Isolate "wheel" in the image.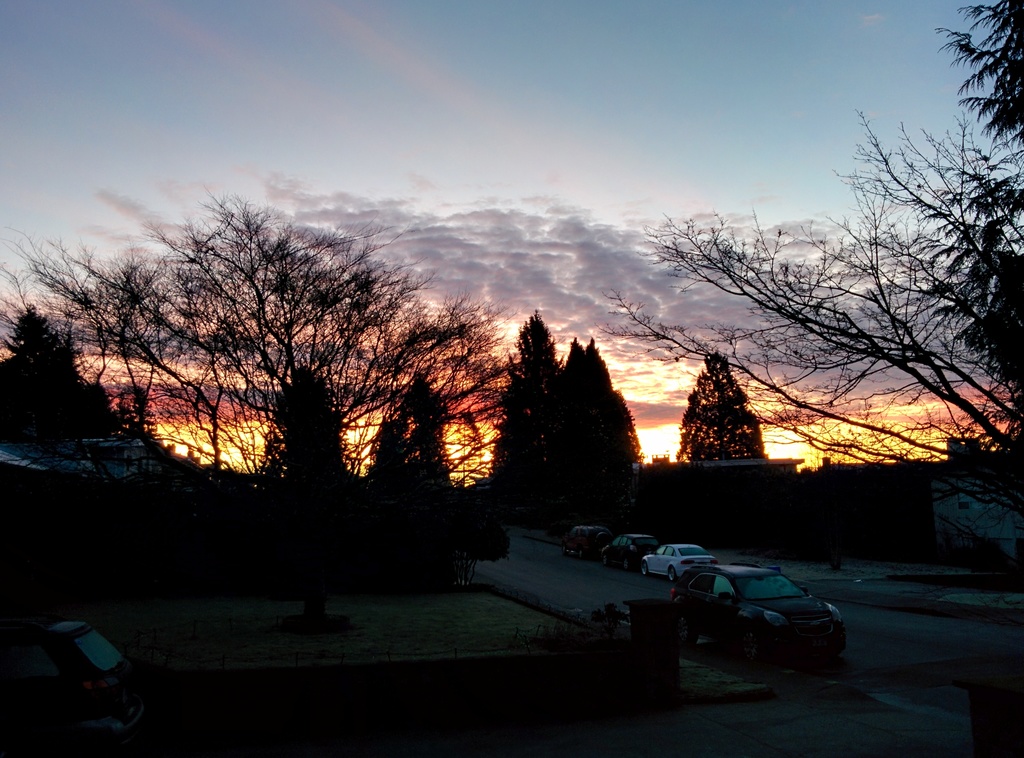
Isolated region: left=666, top=565, right=676, bottom=586.
